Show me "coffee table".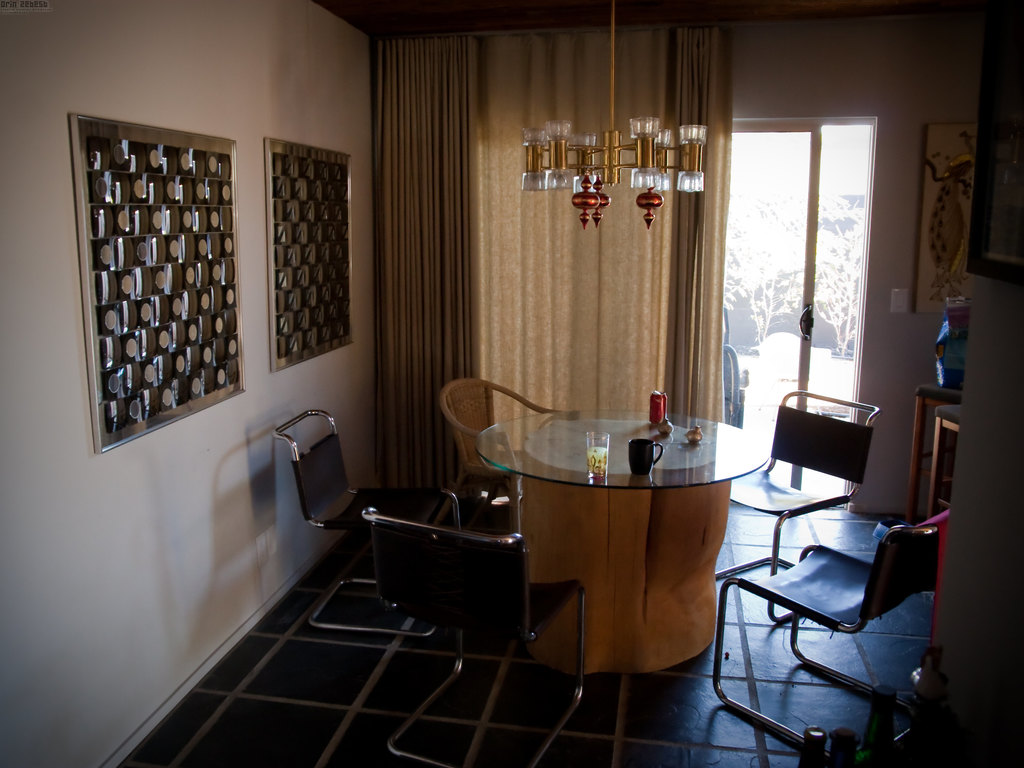
"coffee table" is here: <box>467,401,751,677</box>.
